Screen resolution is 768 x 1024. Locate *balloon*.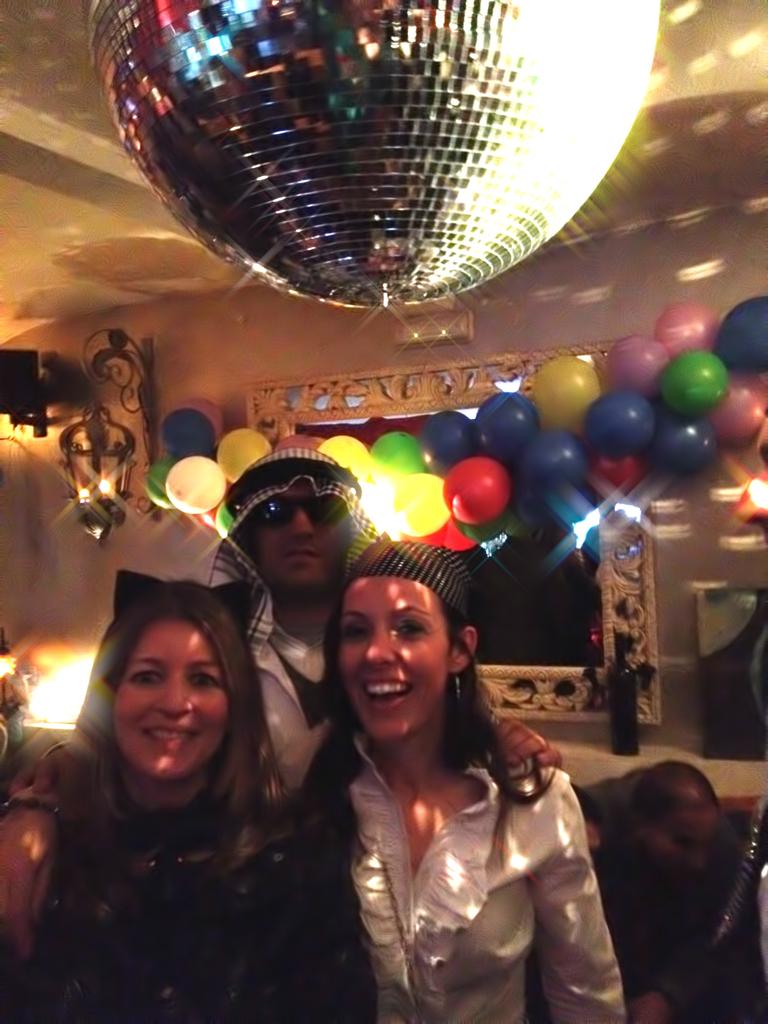
(369,429,429,475).
